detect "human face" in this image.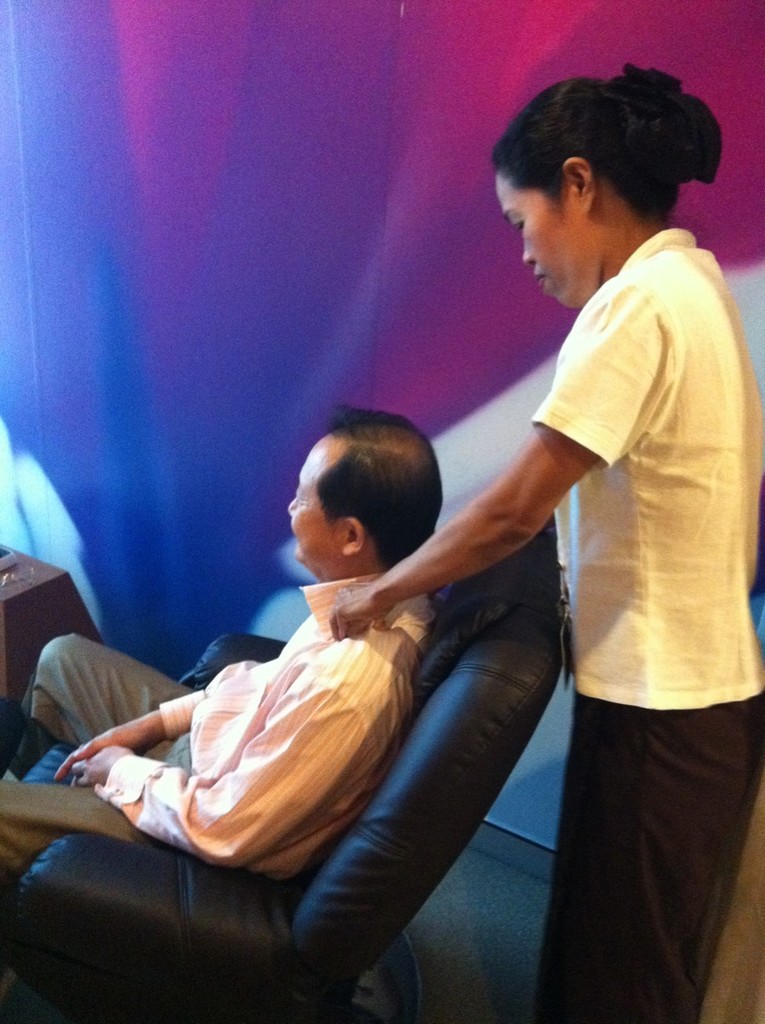
Detection: (left=287, top=443, right=342, bottom=565).
